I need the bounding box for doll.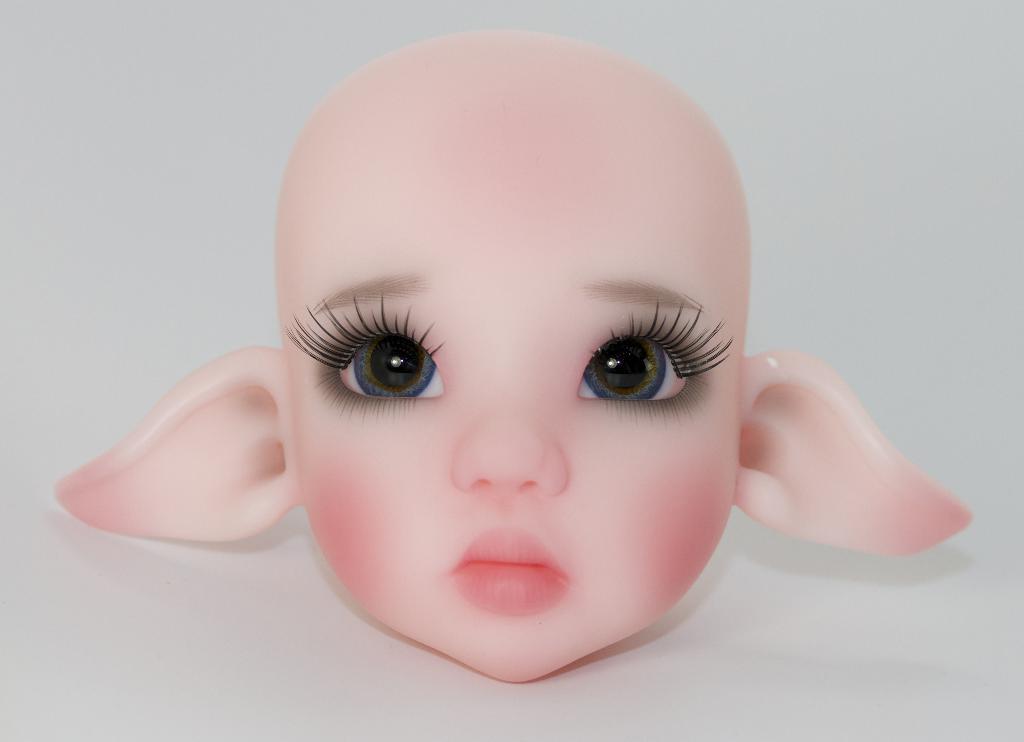
Here it is: pyautogui.locateOnScreen(67, 65, 1007, 705).
